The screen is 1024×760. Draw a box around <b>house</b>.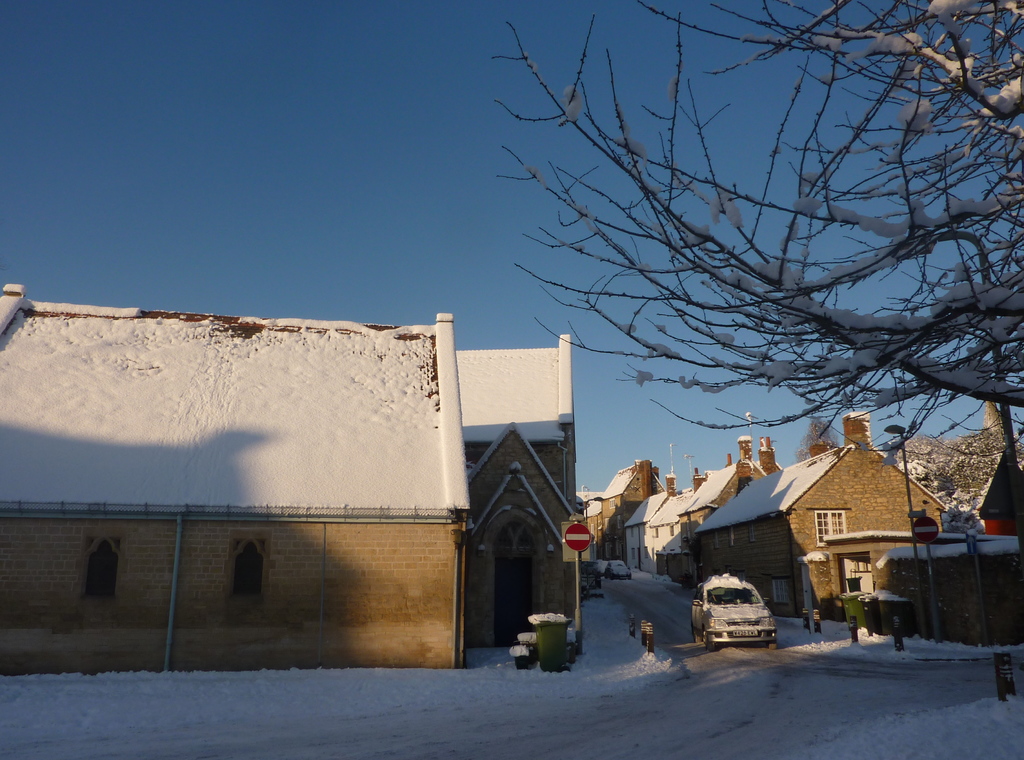
detection(702, 434, 964, 636).
